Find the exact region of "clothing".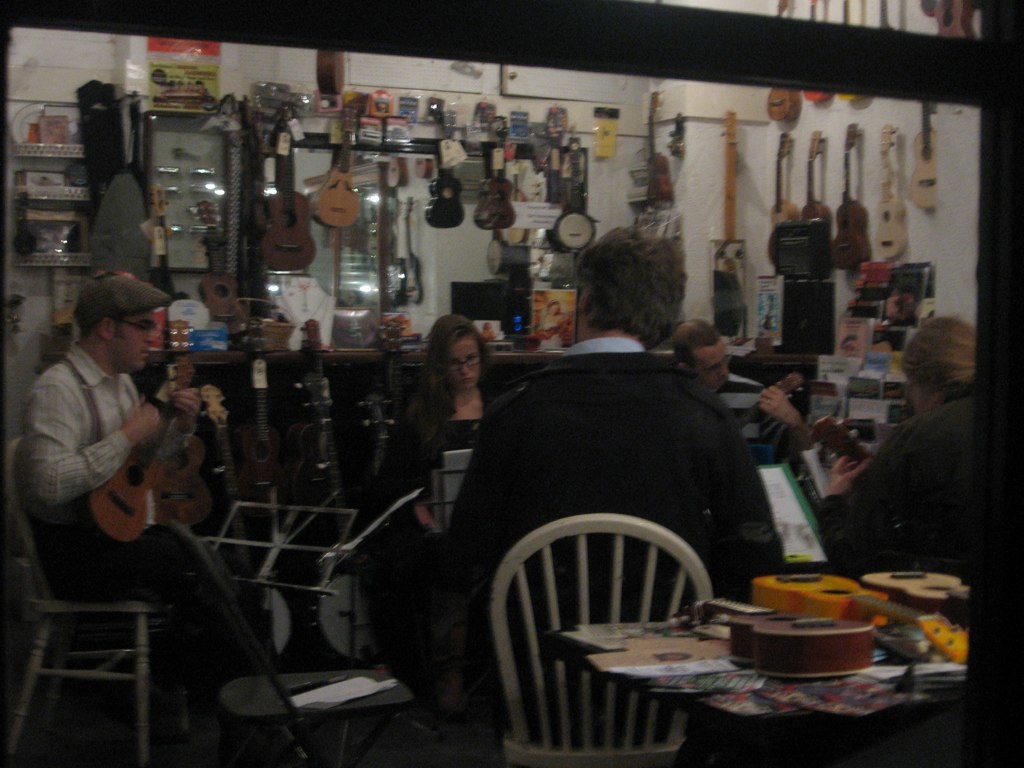
Exact region: {"x1": 428, "y1": 338, "x2": 762, "y2": 621}.
